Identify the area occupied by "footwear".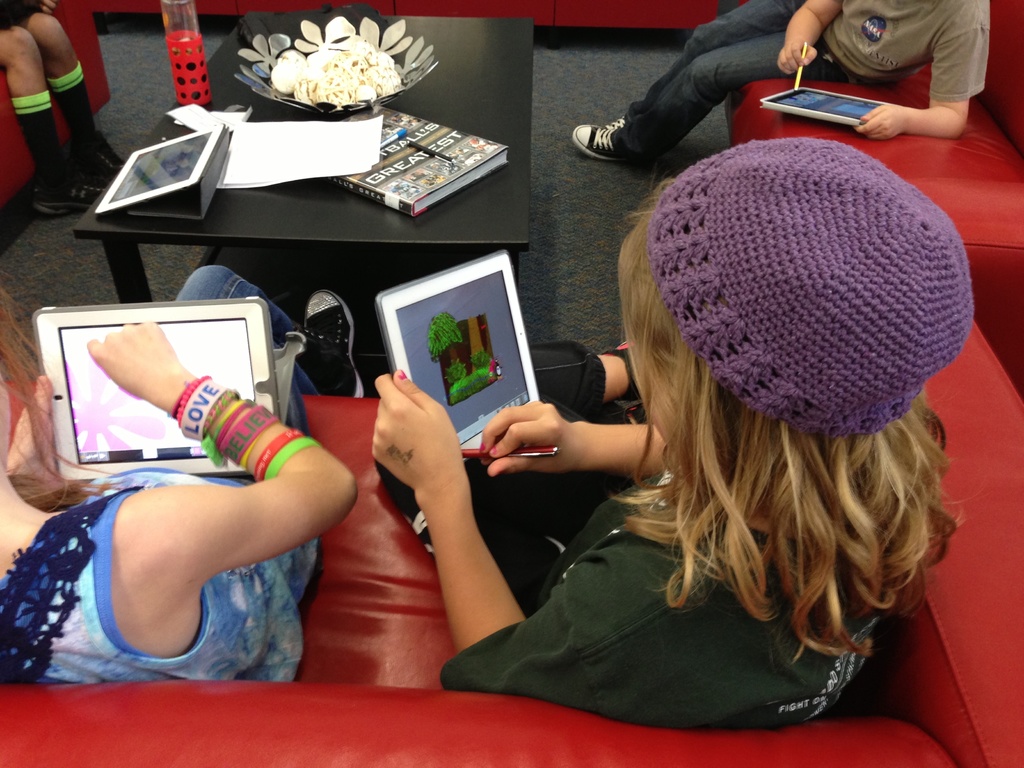
Area: [x1=606, y1=117, x2=626, y2=129].
